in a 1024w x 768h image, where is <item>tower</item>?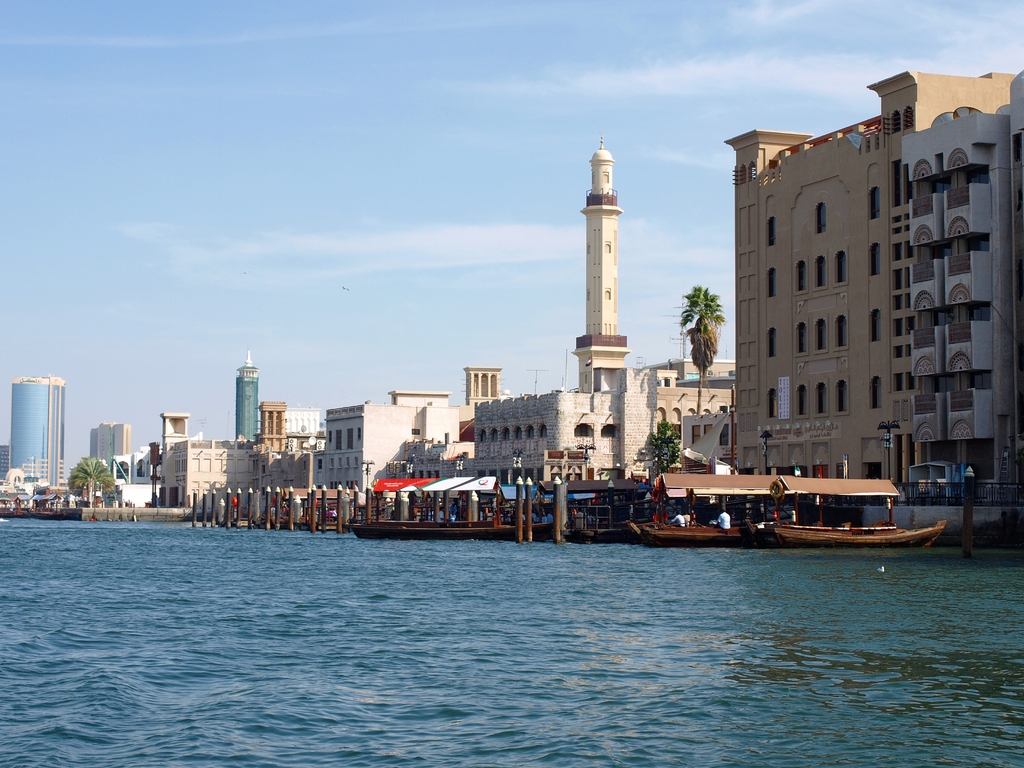
l=4, t=373, r=67, b=481.
